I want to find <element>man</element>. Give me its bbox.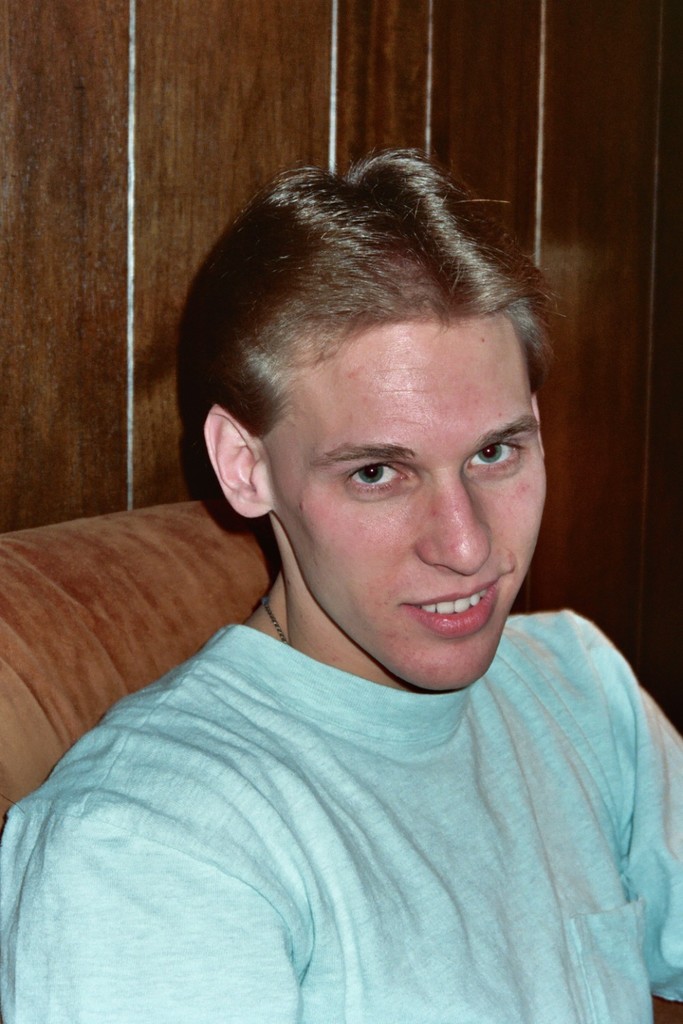
{"left": 12, "top": 150, "right": 682, "bottom": 997}.
